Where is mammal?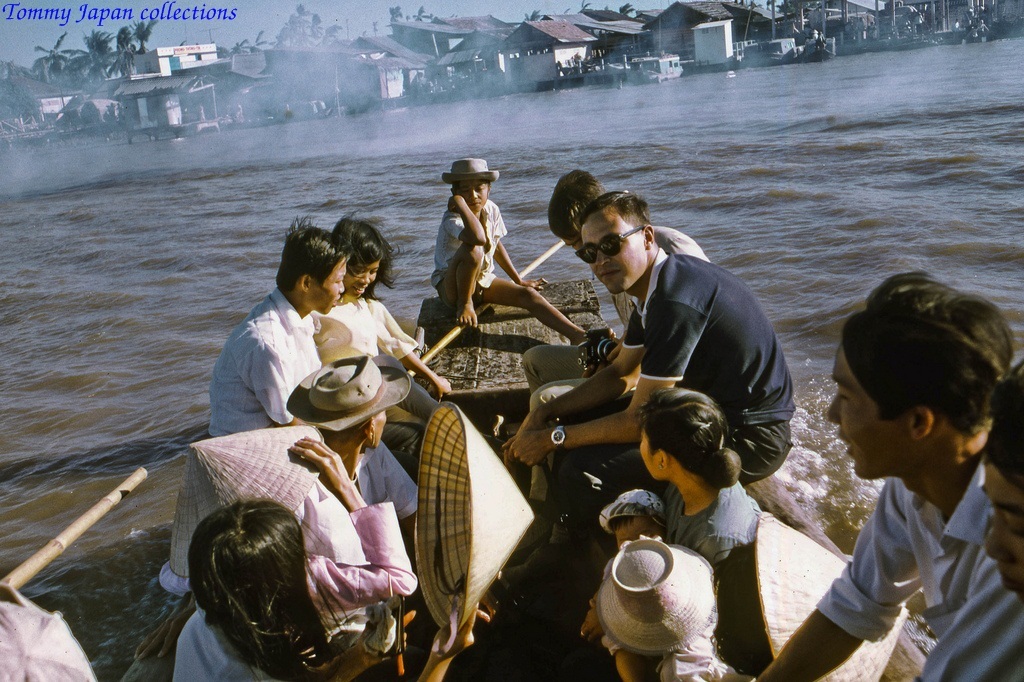
169:415:410:653.
